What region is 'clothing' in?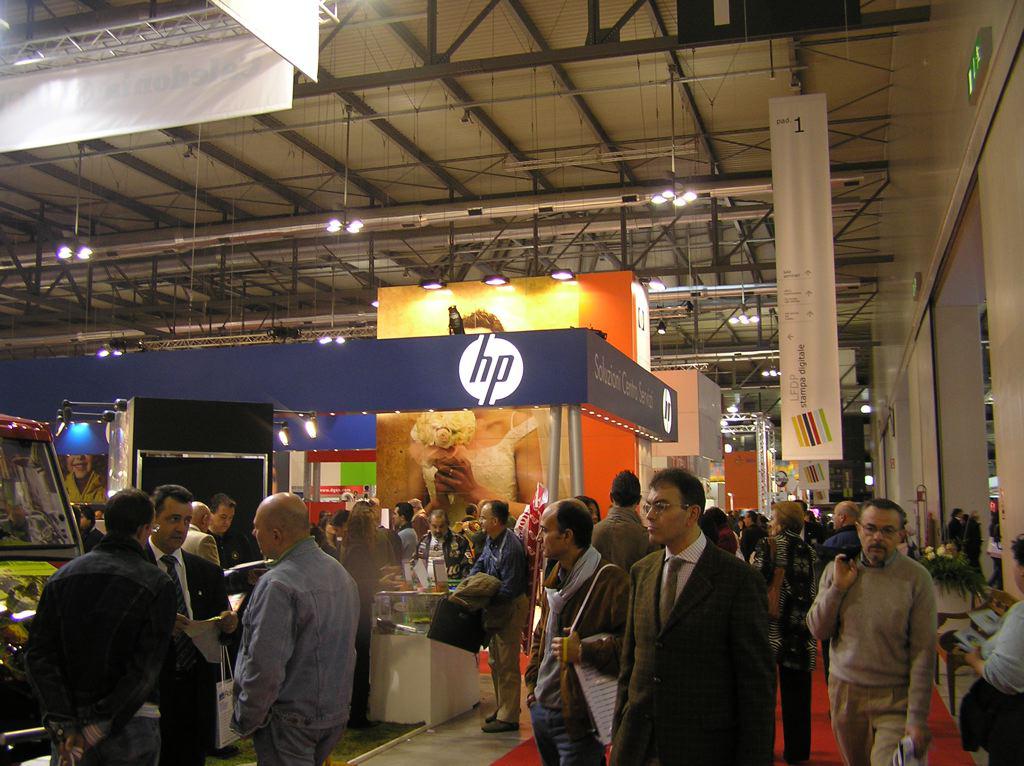
<region>982, 597, 1022, 765</region>.
